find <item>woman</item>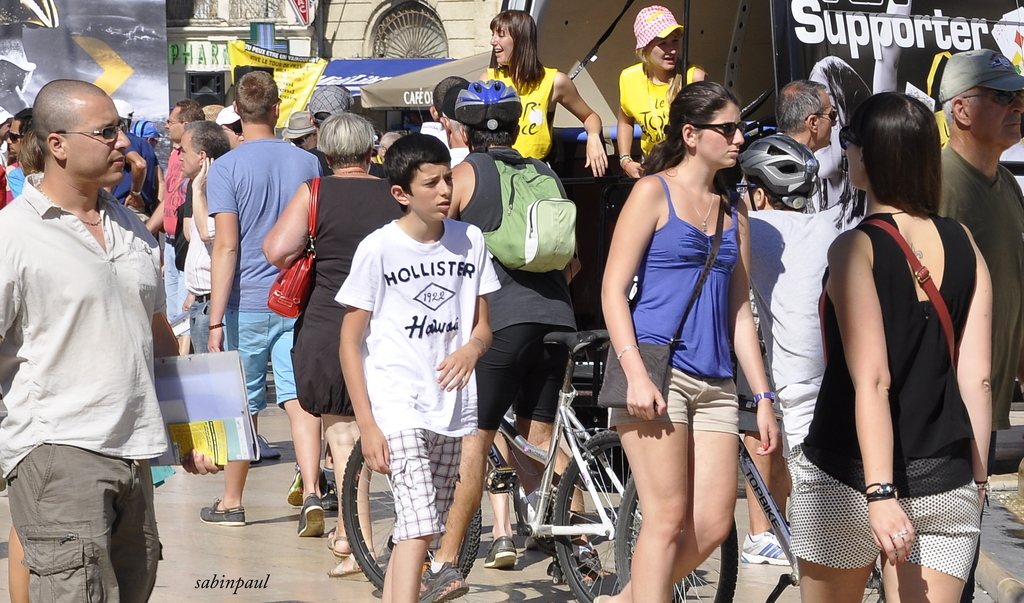
<region>596, 81, 776, 602</region>
